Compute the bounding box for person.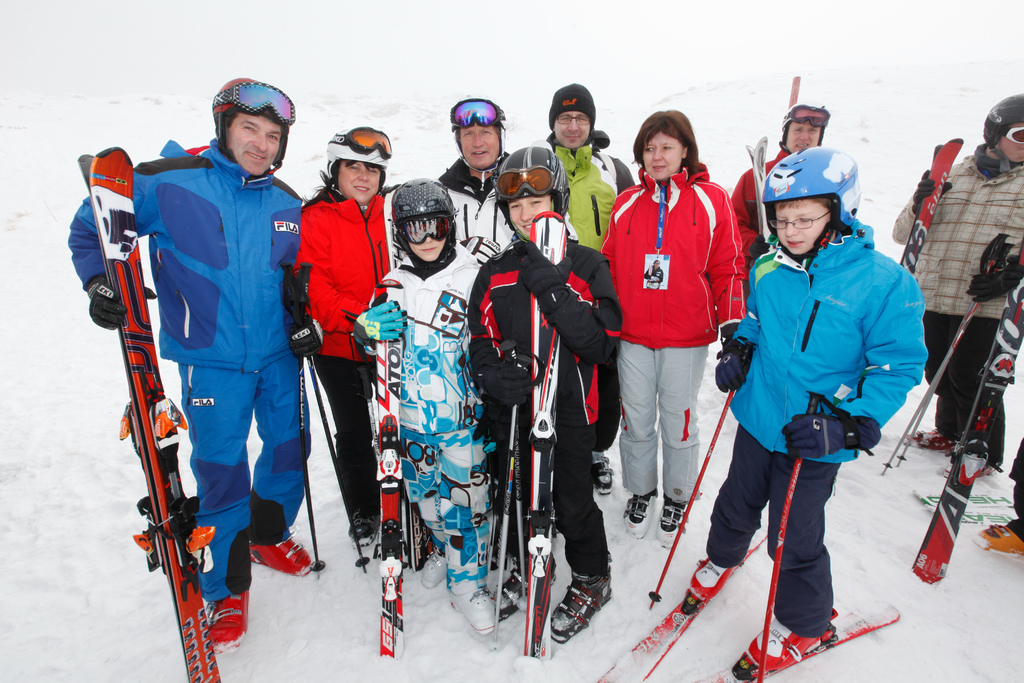
(297, 131, 397, 572).
